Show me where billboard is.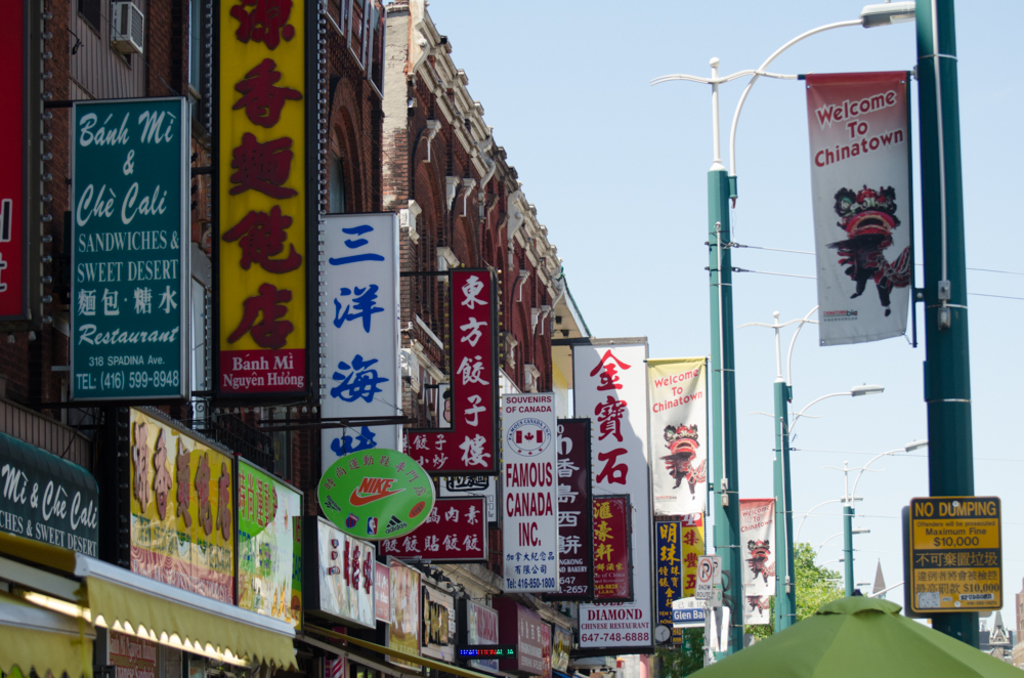
billboard is at (x1=1, y1=446, x2=100, y2=547).
